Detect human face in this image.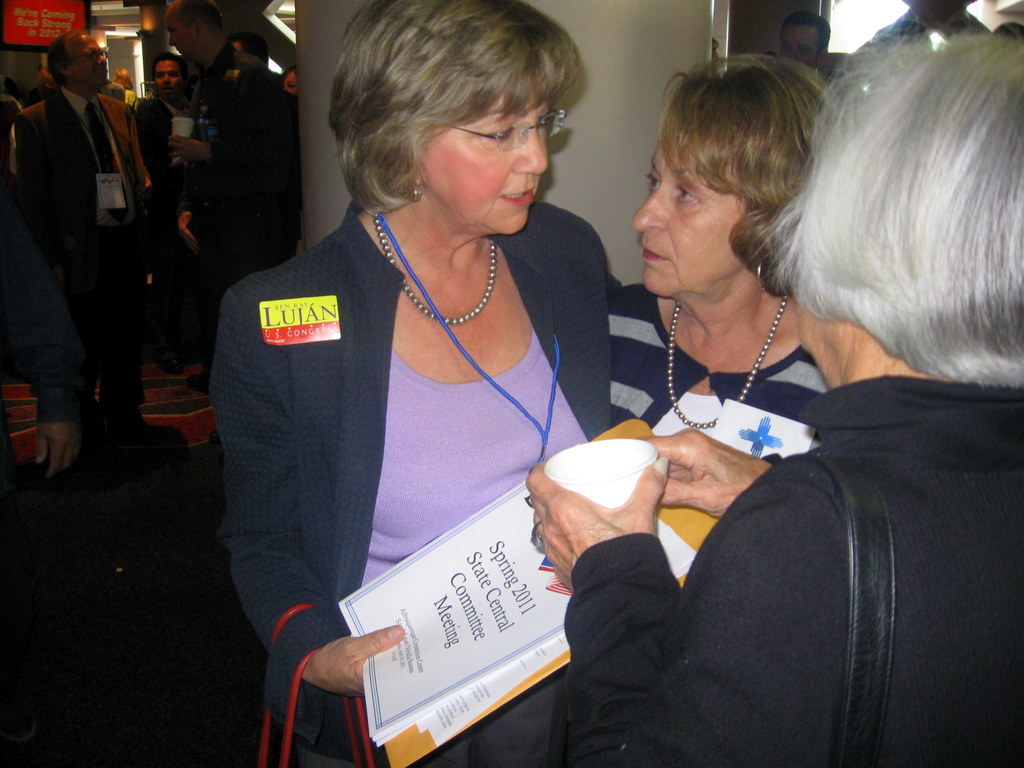
Detection: rect(631, 147, 743, 302).
